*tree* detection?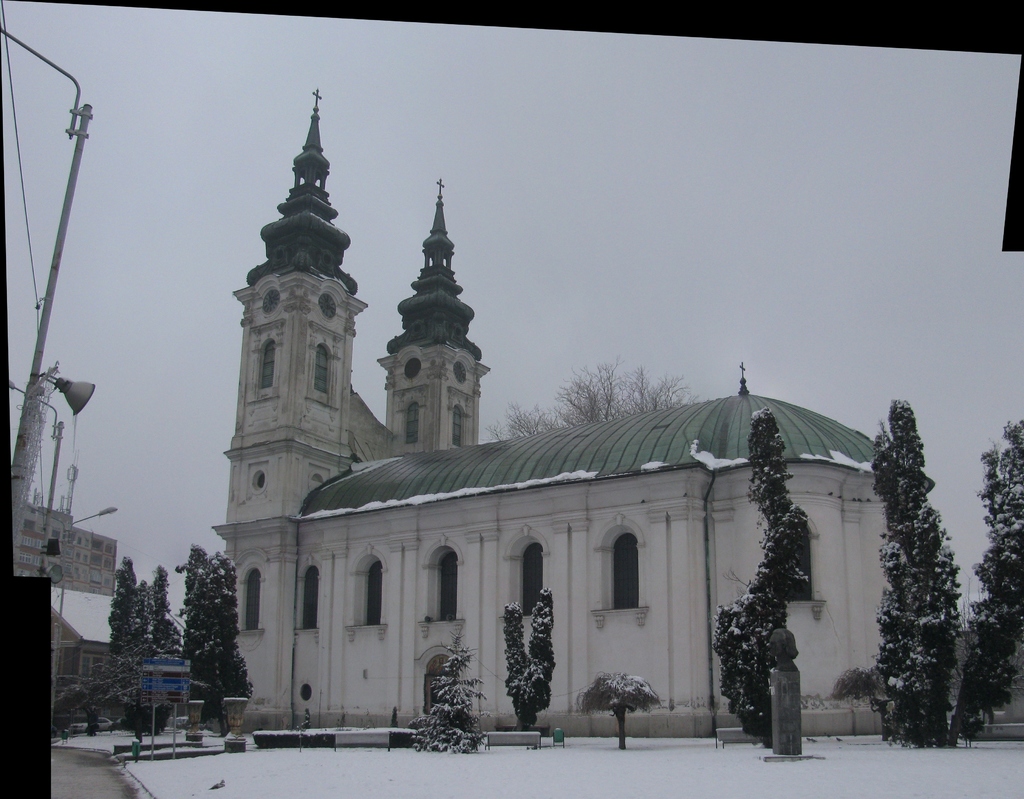
{"left": 183, "top": 553, "right": 248, "bottom": 729}
